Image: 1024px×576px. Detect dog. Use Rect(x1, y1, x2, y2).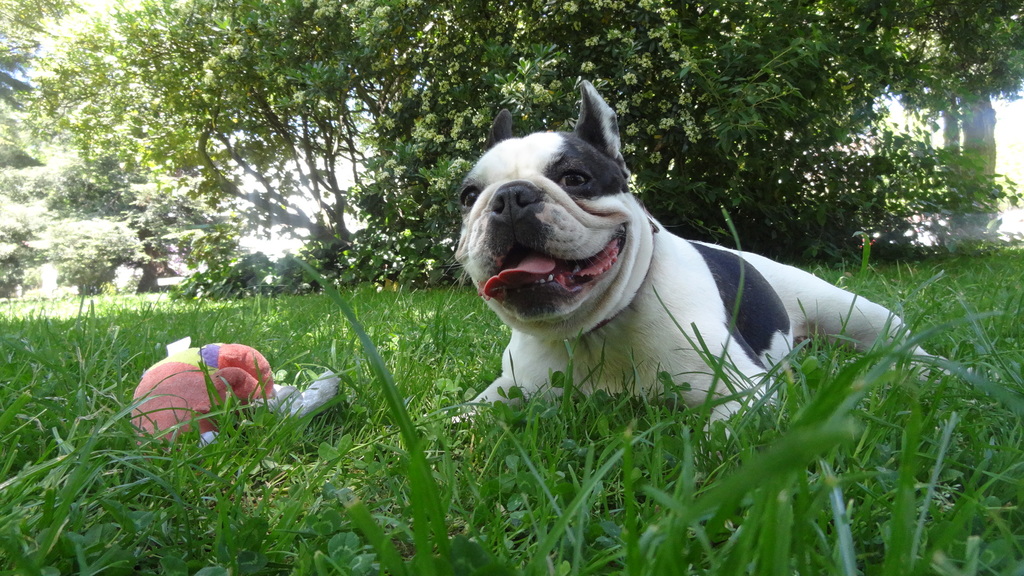
Rect(424, 79, 1002, 486).
